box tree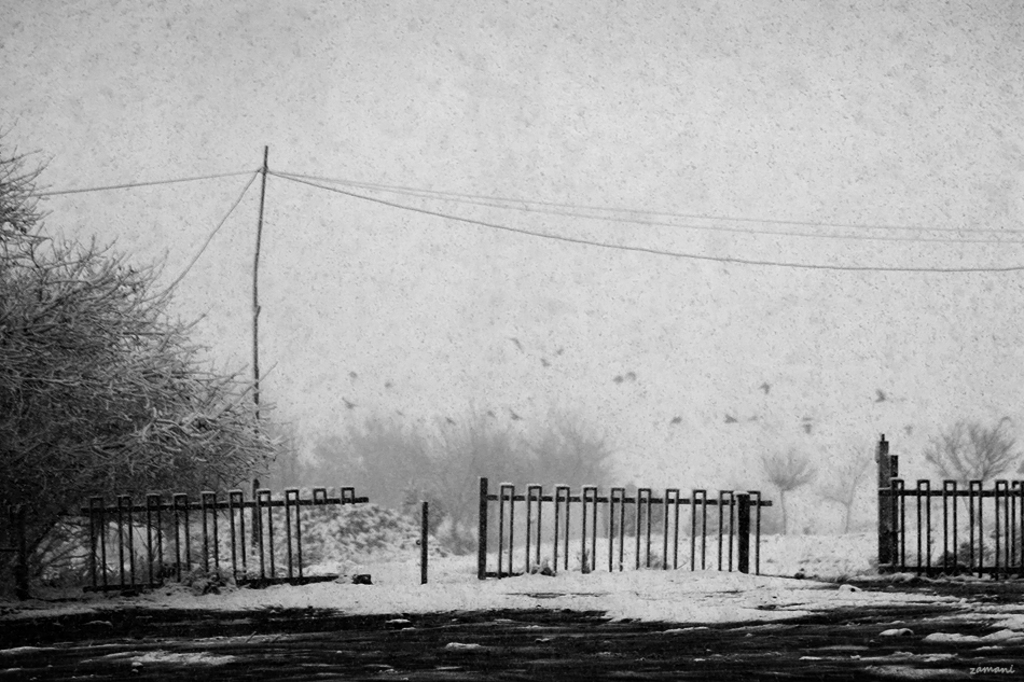
left=908, top=412, right=1023, bottom=524
